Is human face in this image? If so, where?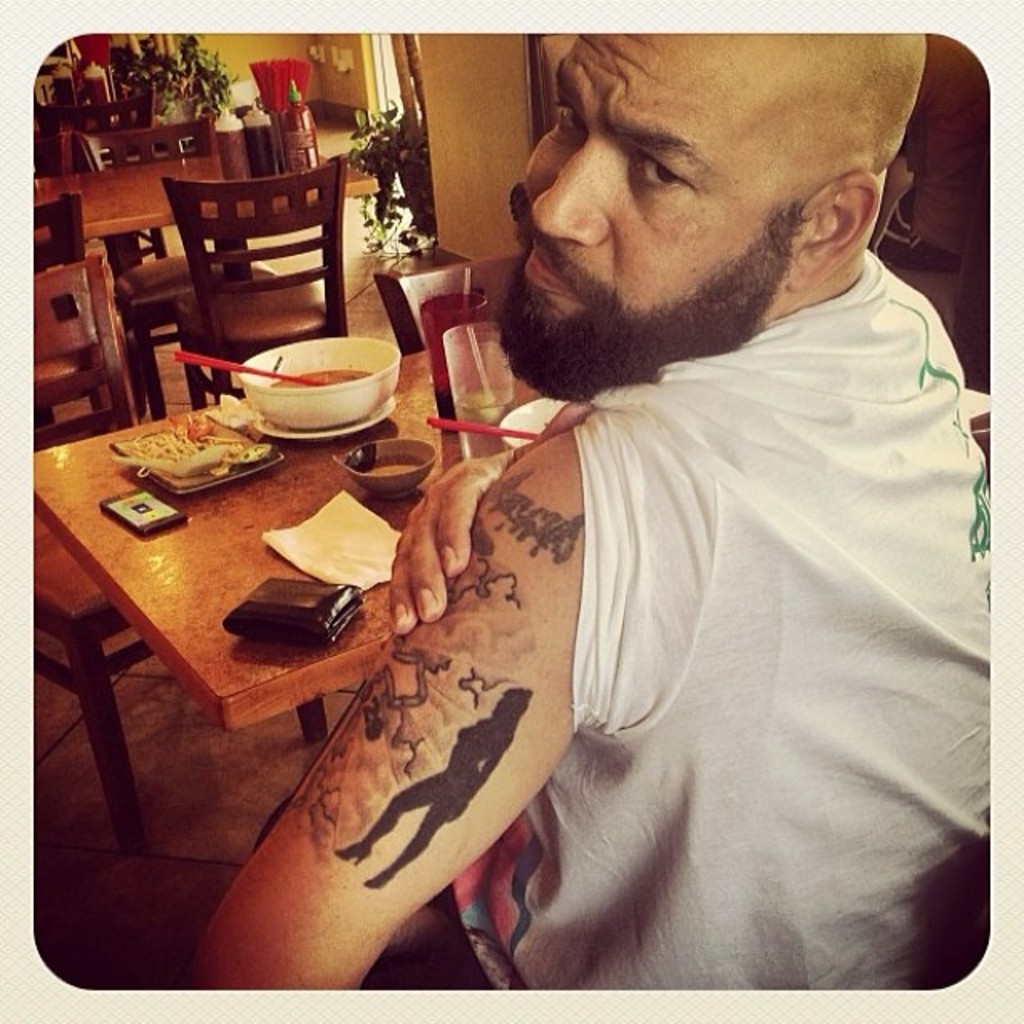
Yes, at BBox(515, 27, 786, 312).
